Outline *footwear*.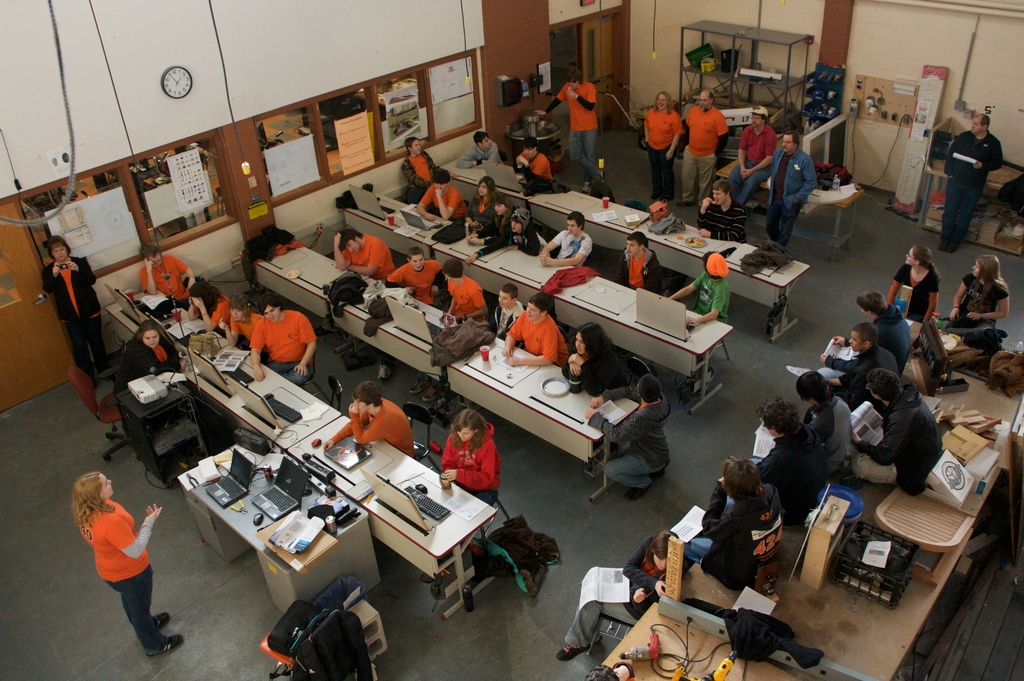
Outline: l=674, t=197, r=699, b=203.
